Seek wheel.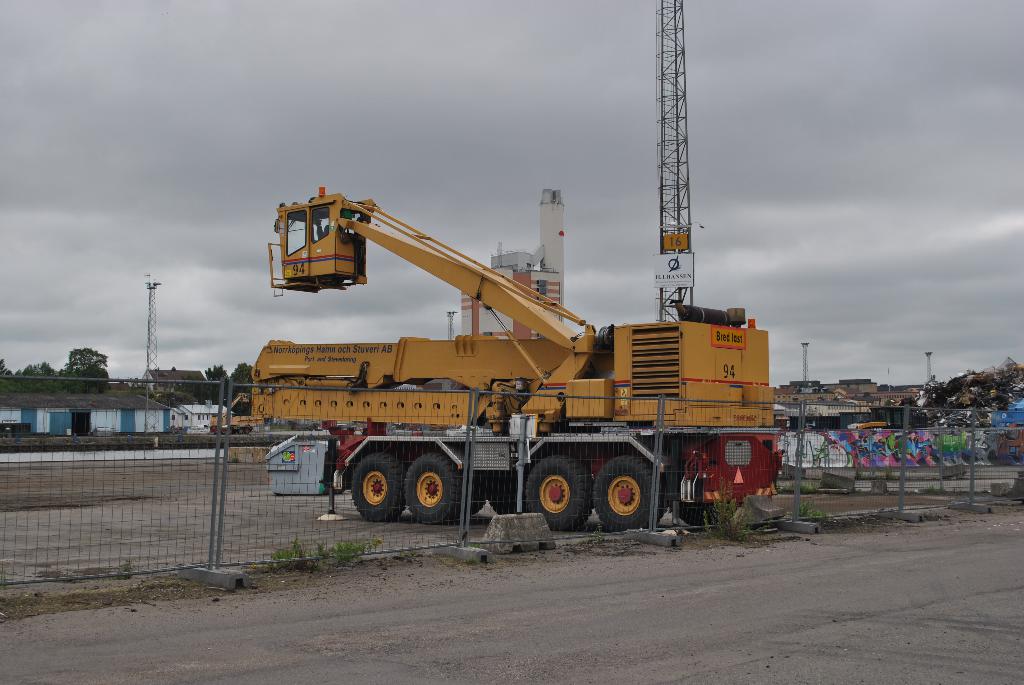
<box>492,489,519,515</box>.
